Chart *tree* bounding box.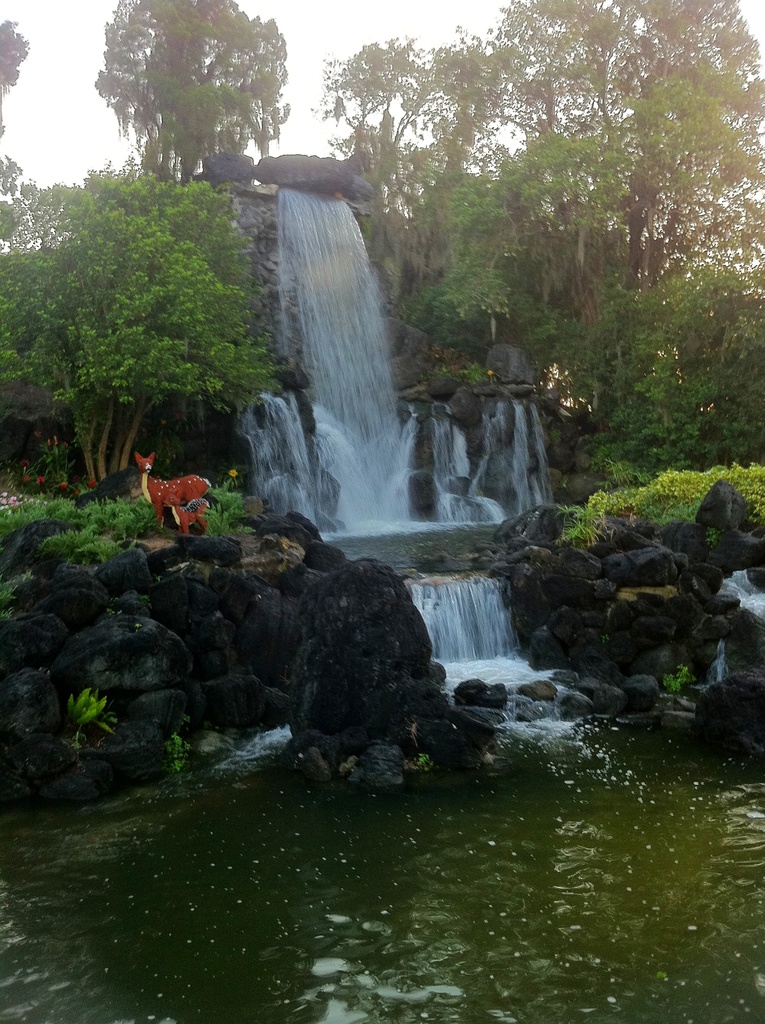
Charted: detection(488, 1, 764, 285).
